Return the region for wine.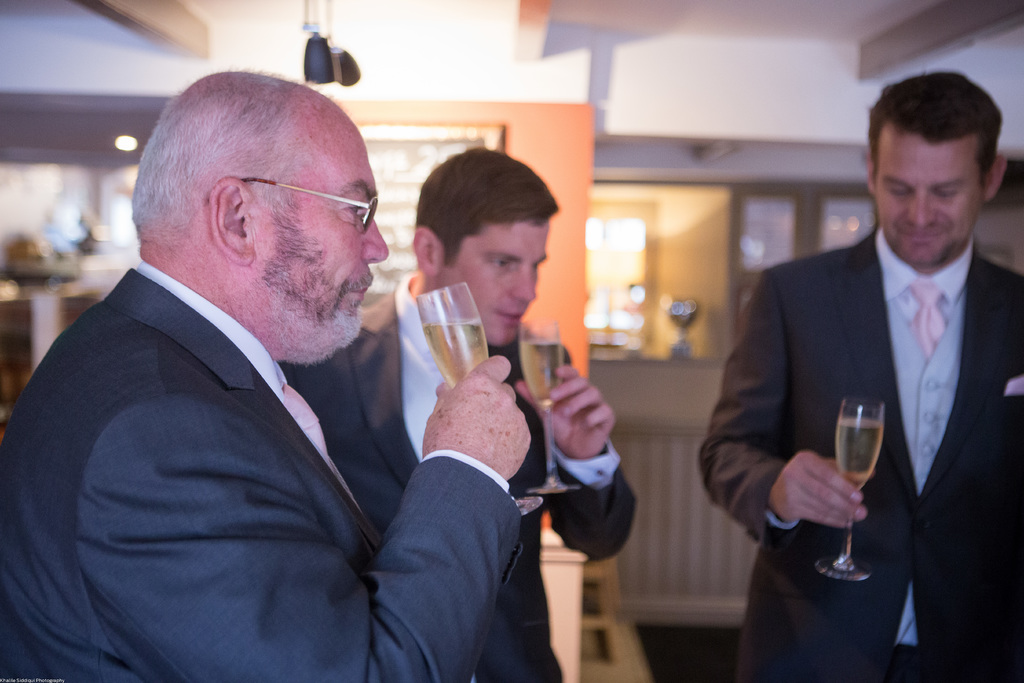
rect(836, 416, 884, 492).
